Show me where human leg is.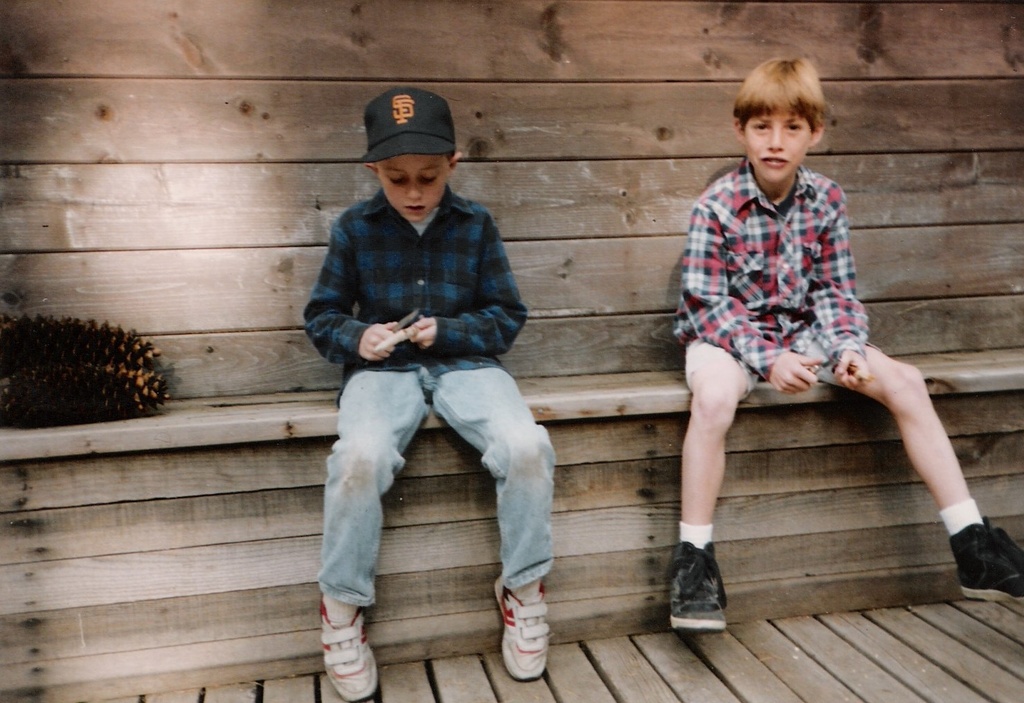
human leg is at {"x1": 430, "y1": 357, "x2": 556, "y2": 682}.
